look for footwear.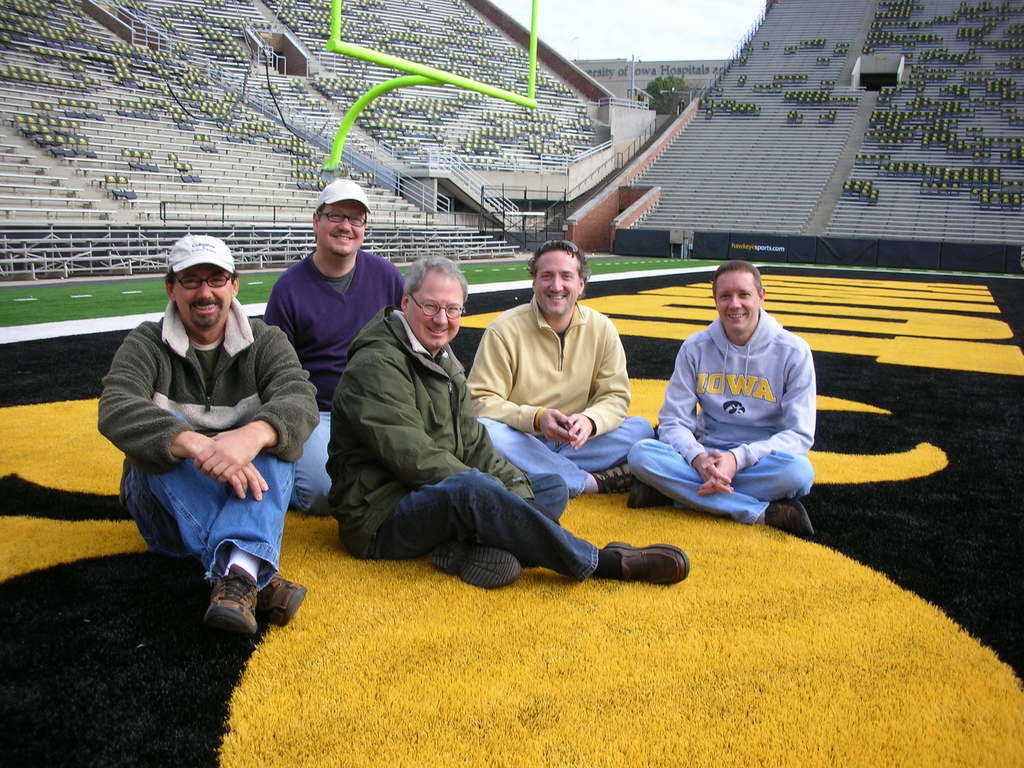
Found: {"left": 259, "top": 575, "right": 309, "bottom": 625}.
